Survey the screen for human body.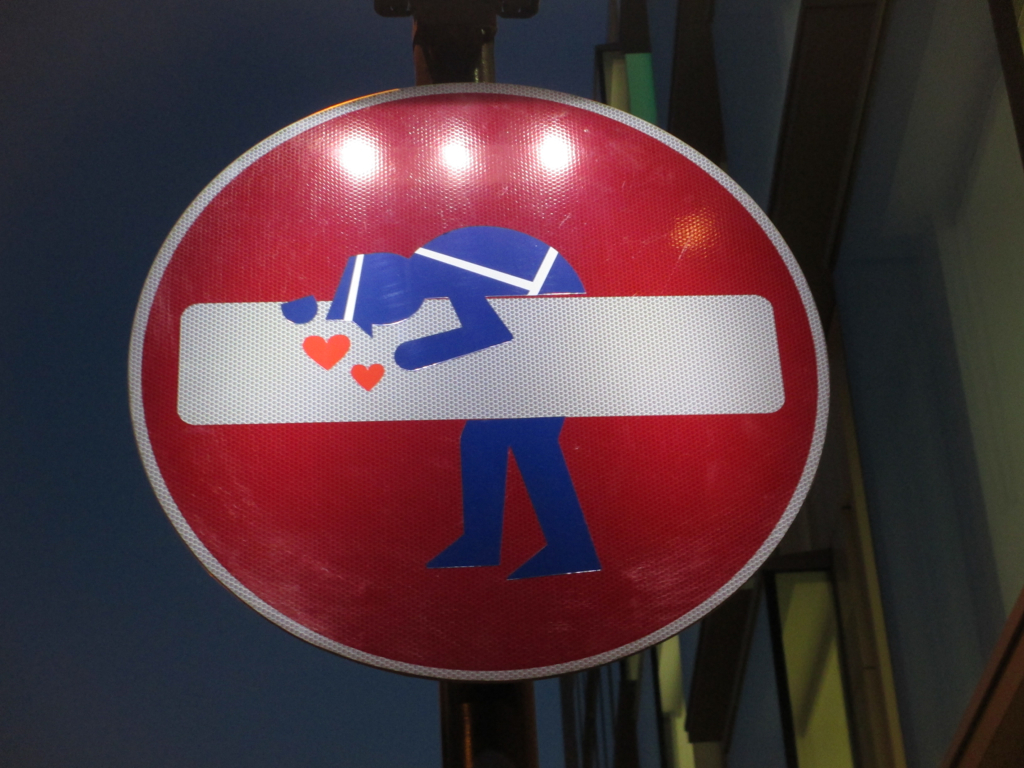
Survey found: bbox=(330, 222, 602, 581).
